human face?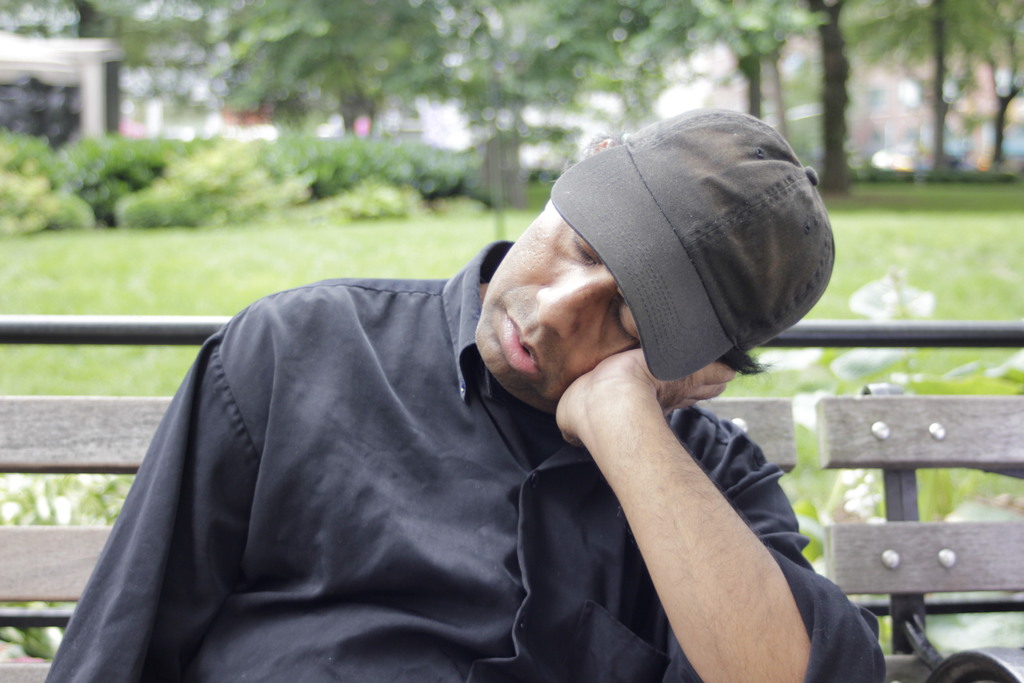
473,195,638,412
